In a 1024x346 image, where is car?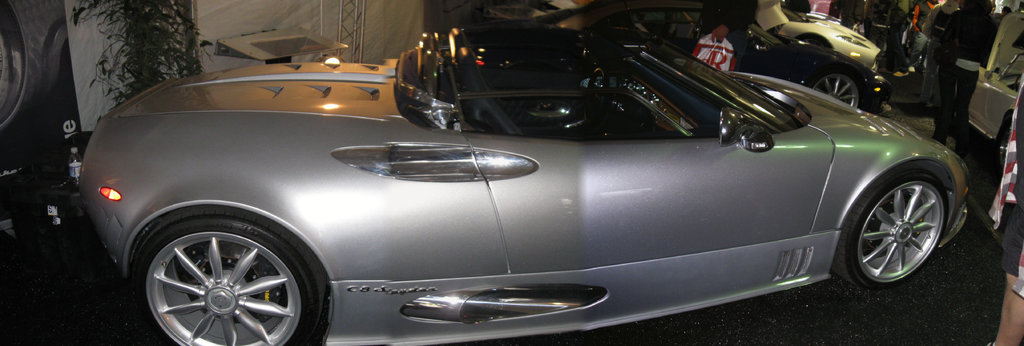
(527, 0, 881, 72).
